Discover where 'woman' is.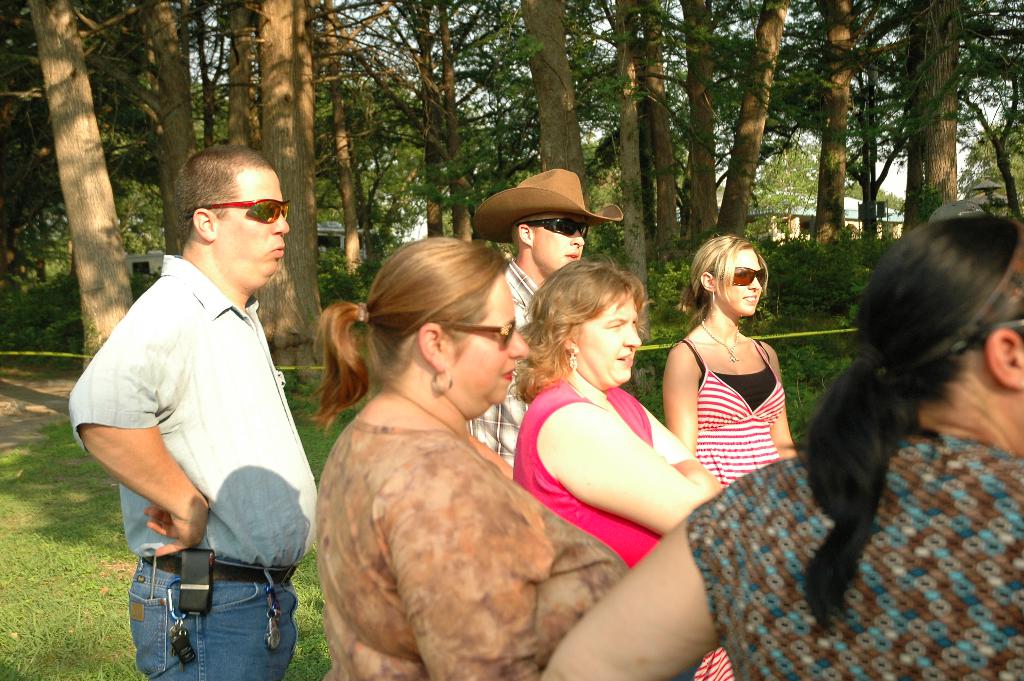
Discovered at {"left": 541, "top": 206, "right": 1023, "bottom": 680}.
